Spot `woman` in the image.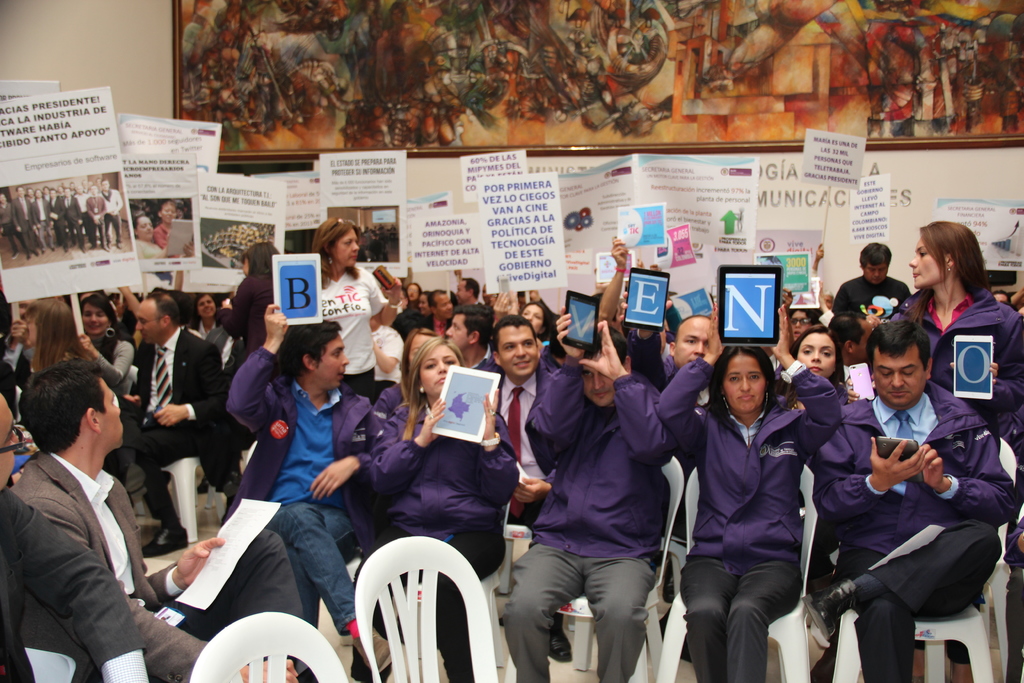
`woman` found at 77,293,131,420.
